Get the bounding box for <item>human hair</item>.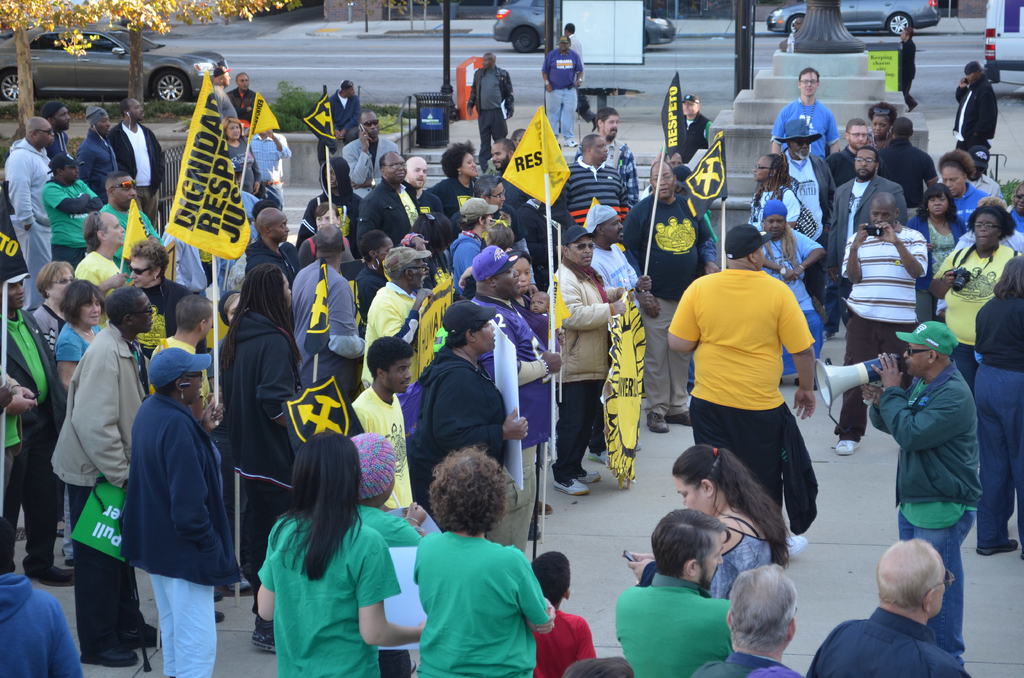
288/431/362/586.
